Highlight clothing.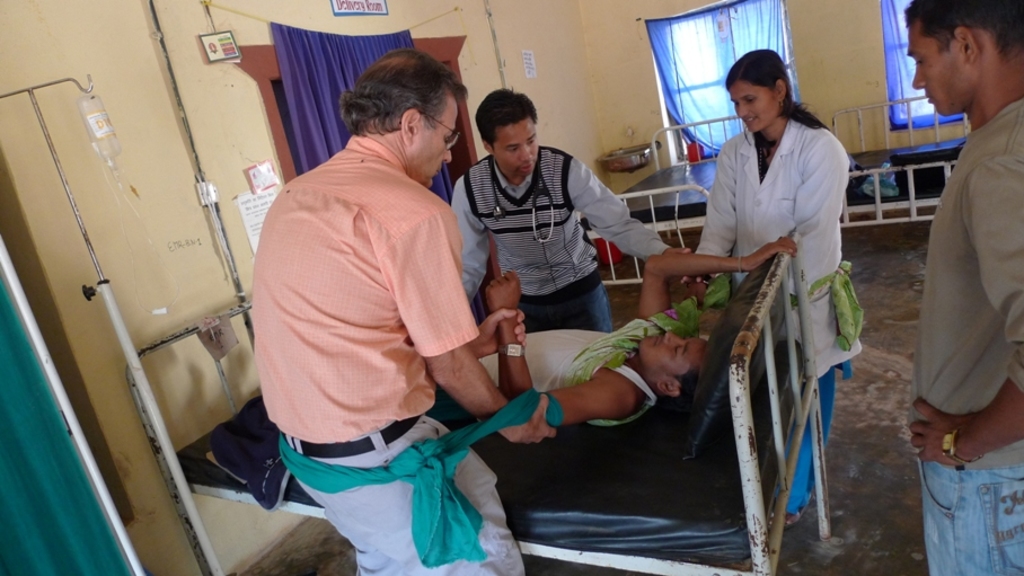
Highlighted region: 451, 144, 669, 330.
